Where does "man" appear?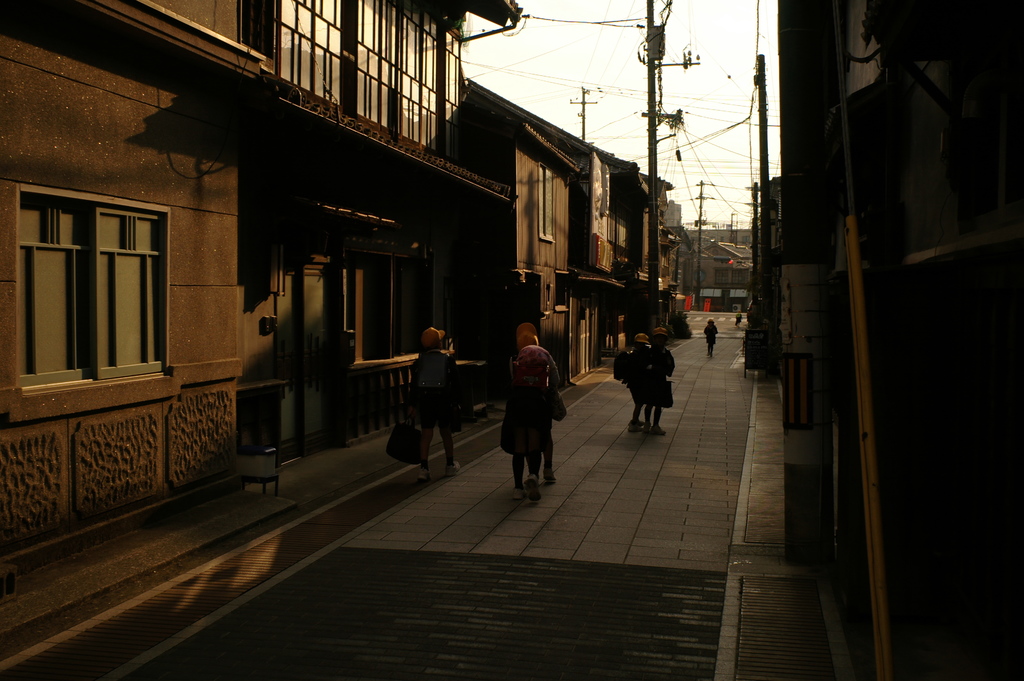
Appears at select_region(406, 331, 463, 465).
